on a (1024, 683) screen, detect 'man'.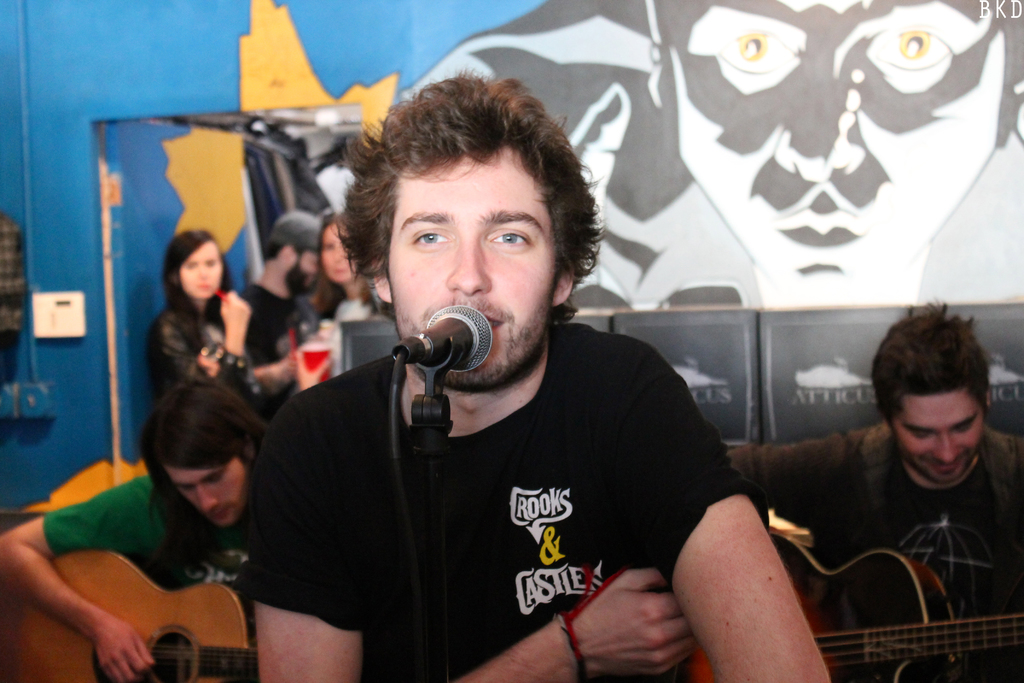
box(731, 299, 1023, 682).
